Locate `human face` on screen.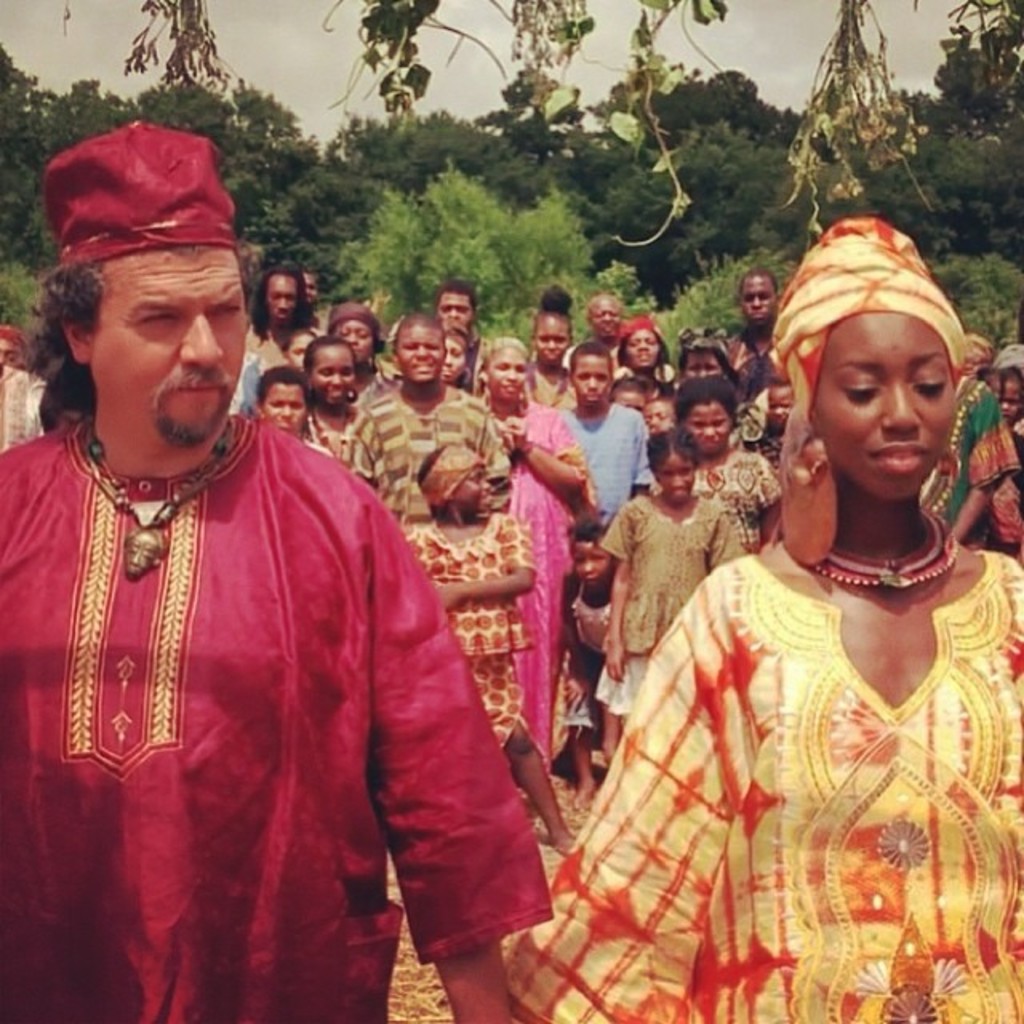
On screen at select_region(453, 466, 490, 512).
